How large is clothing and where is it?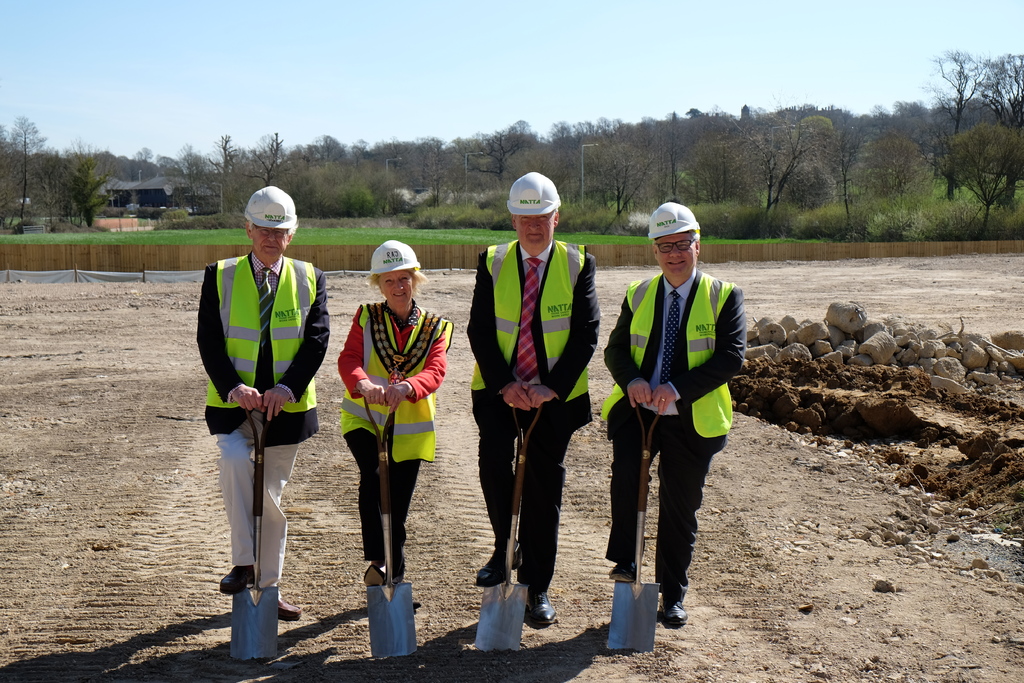
Bounding box: 470 240 602 605.
